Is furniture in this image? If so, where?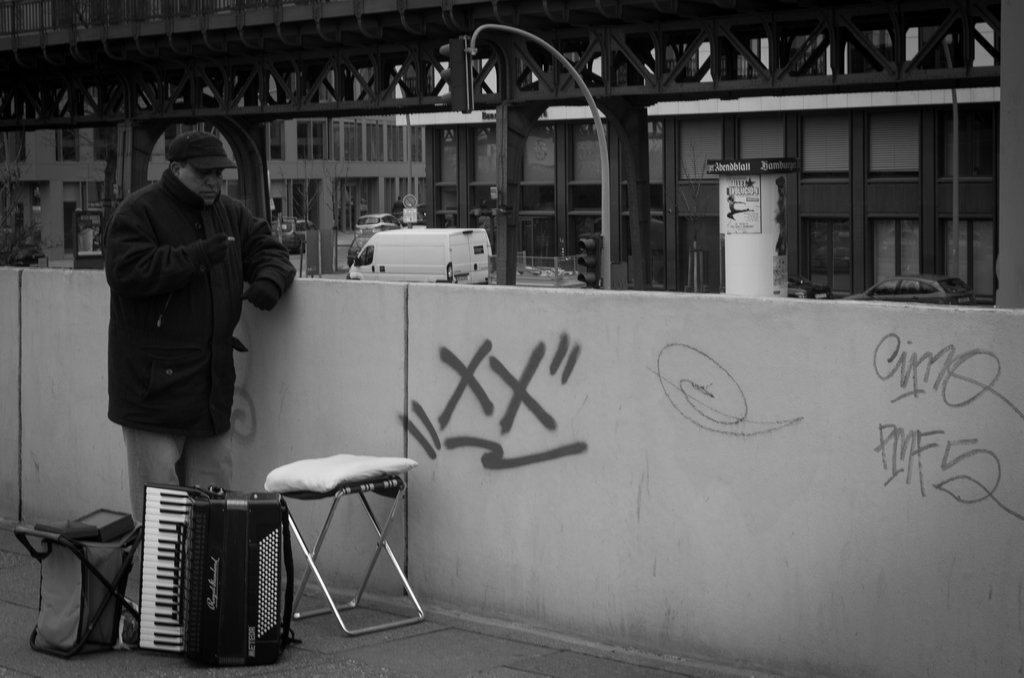
Yes, at <box>10,523,147,659</box>.
